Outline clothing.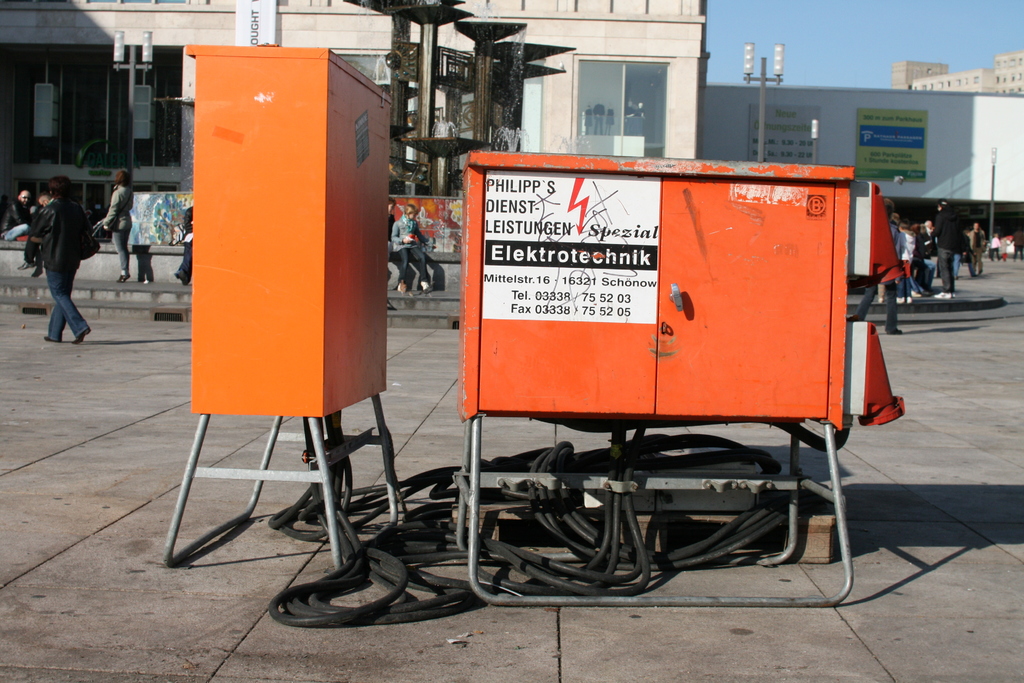
Outline: bbox=[28, 197, 90, 335].
